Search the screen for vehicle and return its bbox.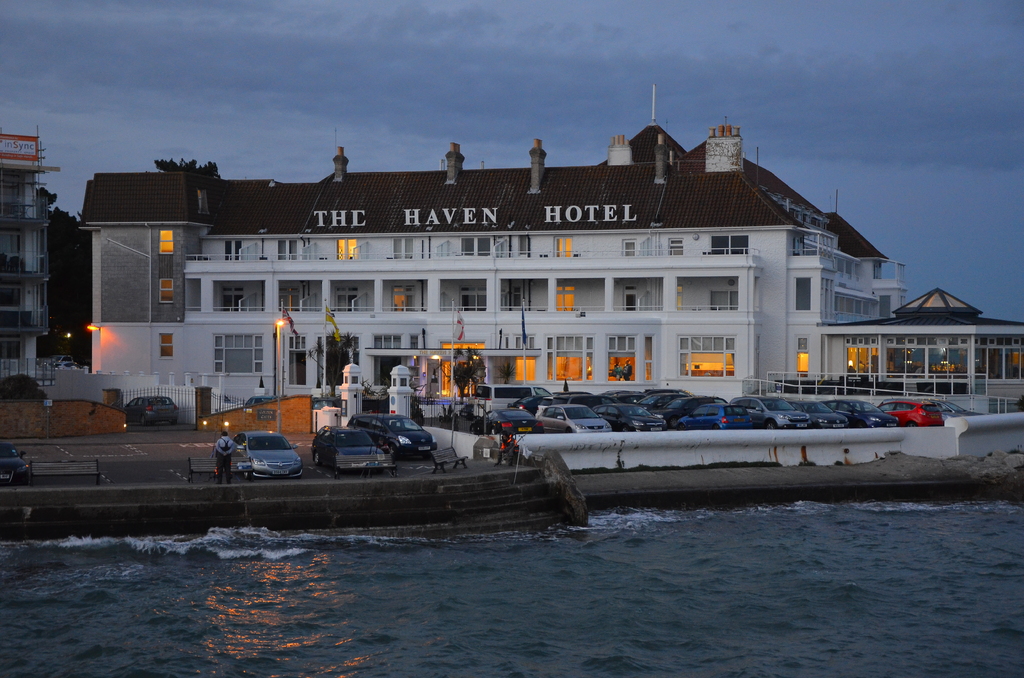
Found: bbox=[511, 385, 551, 420].
